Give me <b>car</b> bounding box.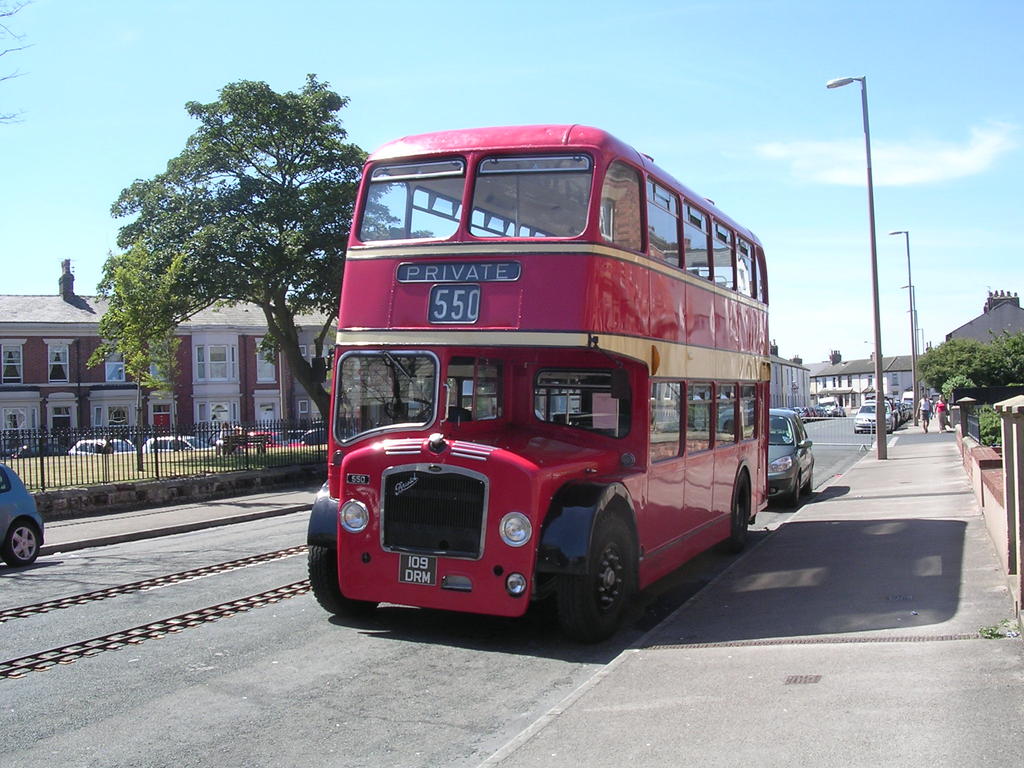
crop(13, 444, 70, 459).
